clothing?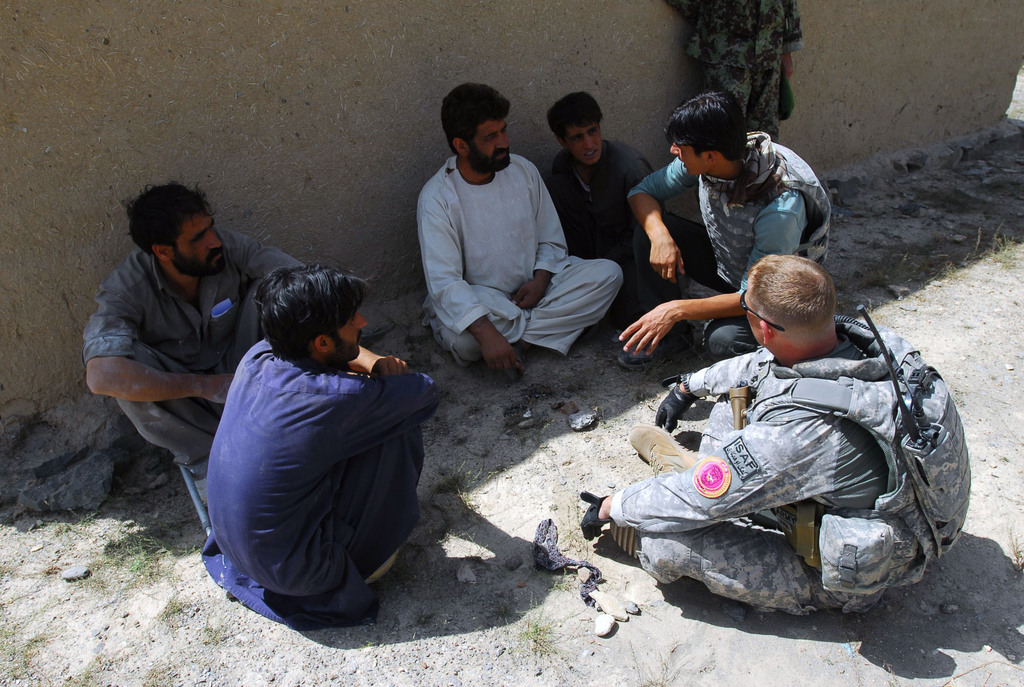
[x1=607, y1=317, x2=975, y2=607]
